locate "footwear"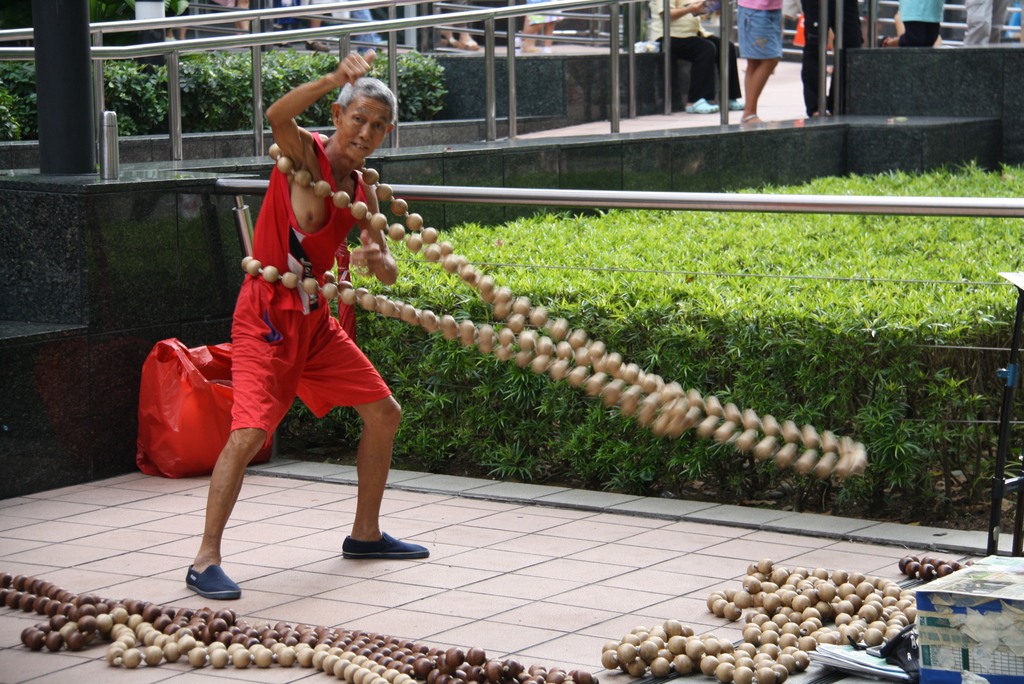
(341,532,429,559)
